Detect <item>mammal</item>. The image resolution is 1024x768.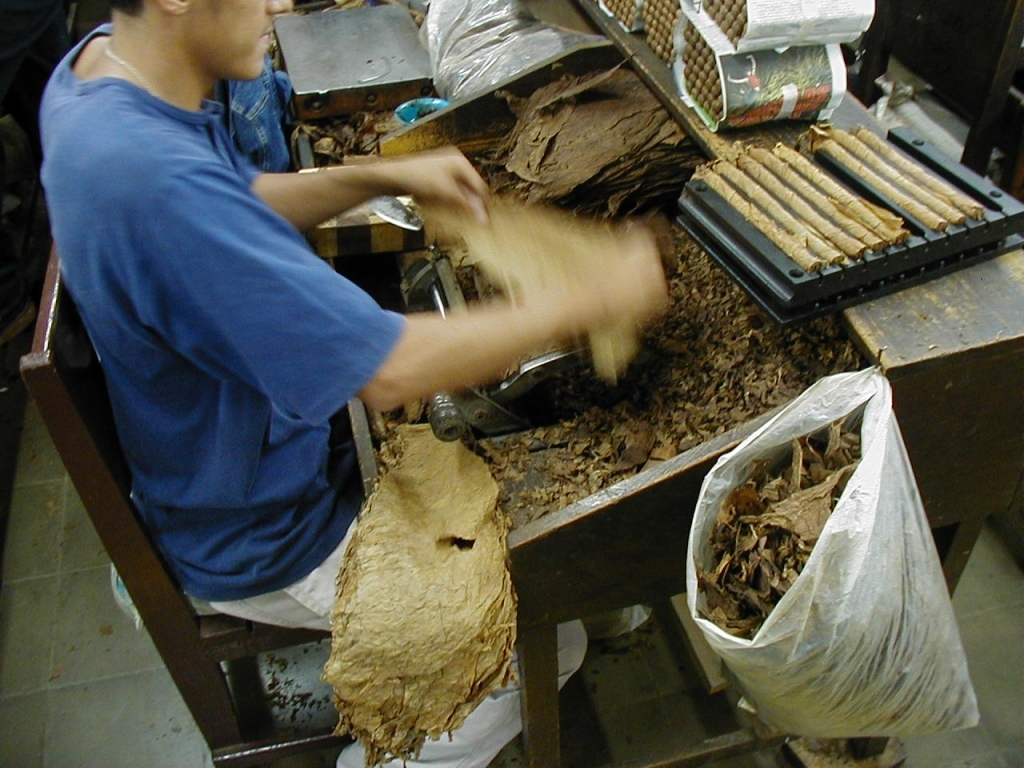
32:45:664:688.
